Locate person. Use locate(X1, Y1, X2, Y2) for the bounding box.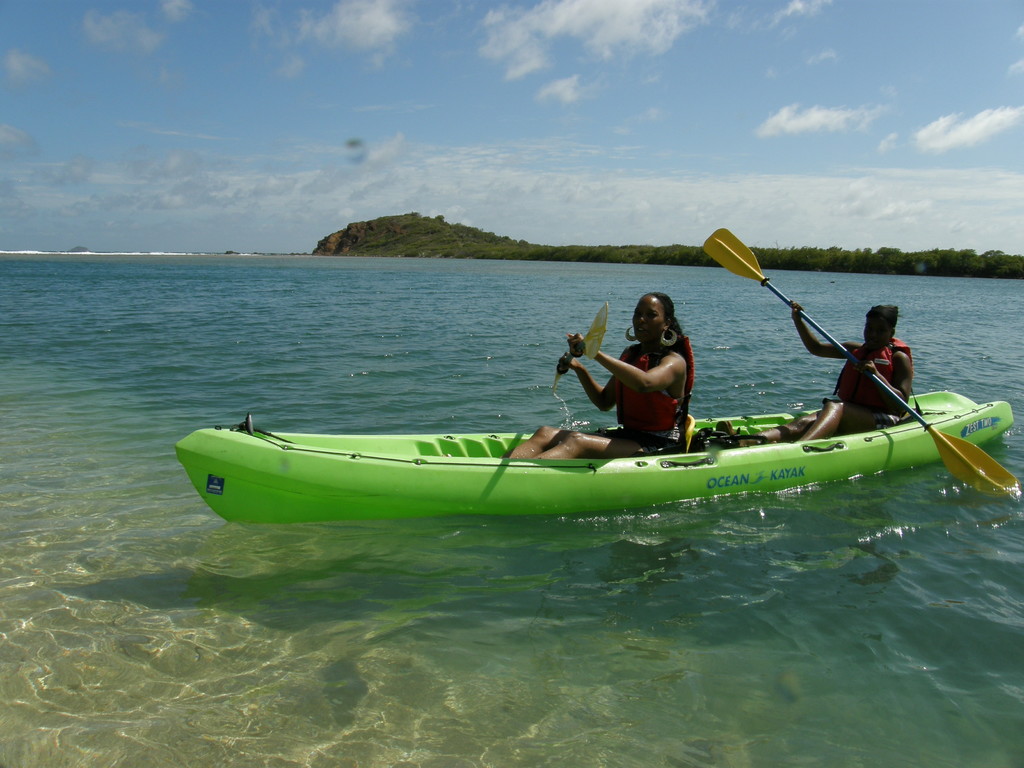
locate(714, 301, 918, 456).
